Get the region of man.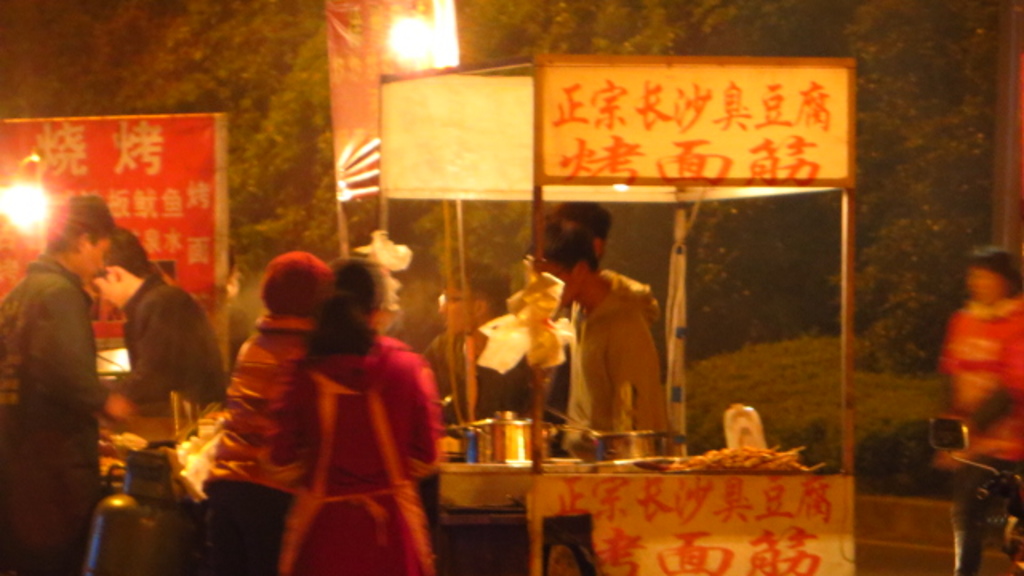
BBox(86, 232, 237, 411).
